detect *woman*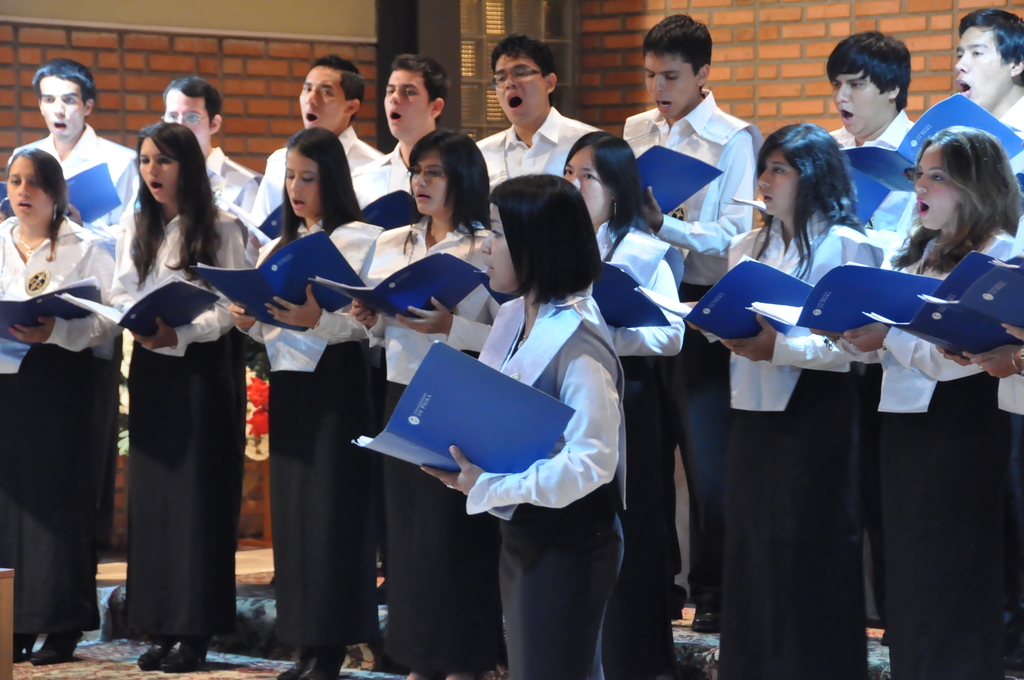
rect(346, 127, 514, 679)
